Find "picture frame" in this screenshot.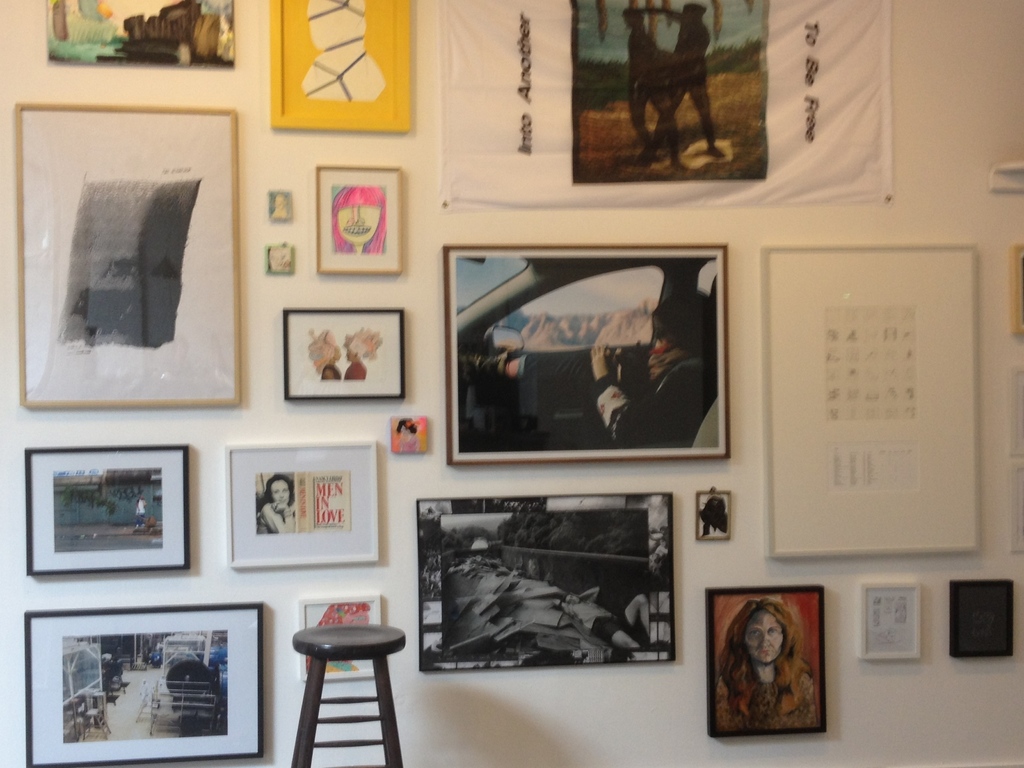
The bounding box for "picture frame" is x1=1007, y1=466, x2=1023, y2=553.
